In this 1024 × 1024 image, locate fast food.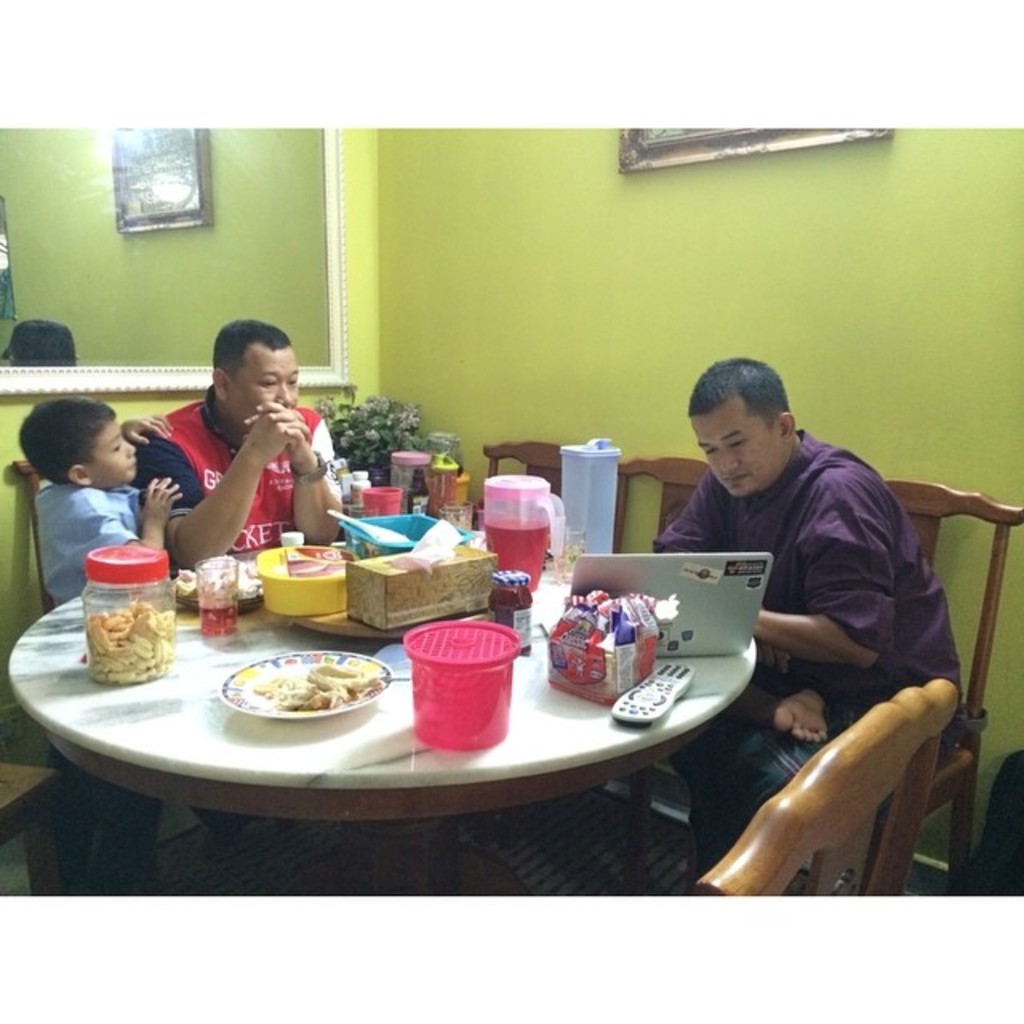
Bounding box: pyautogui.locateOnScreen(72, 602, 170, 680).
